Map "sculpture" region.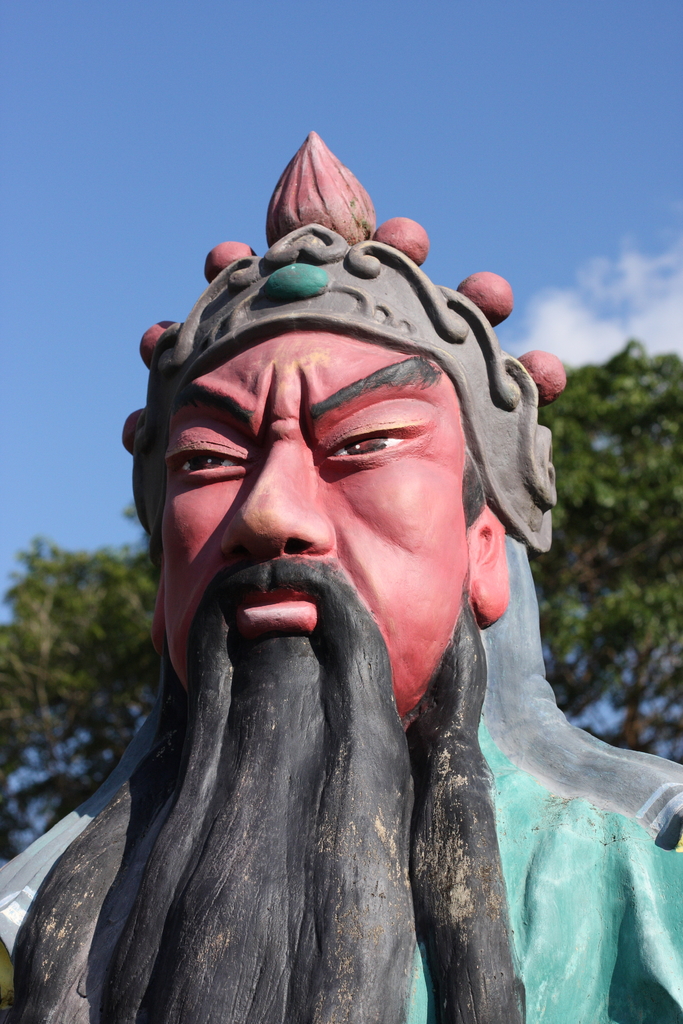
Mapped to bbox(0, 127, 682, 1023).
